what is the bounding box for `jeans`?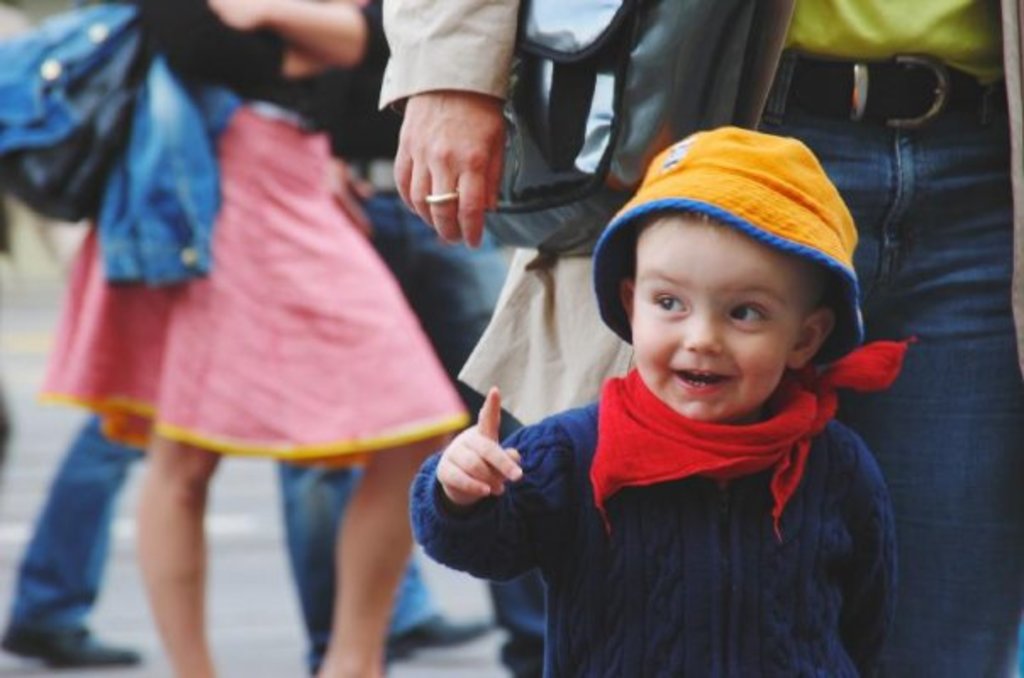
detection(760, 44, 1022, 676).
